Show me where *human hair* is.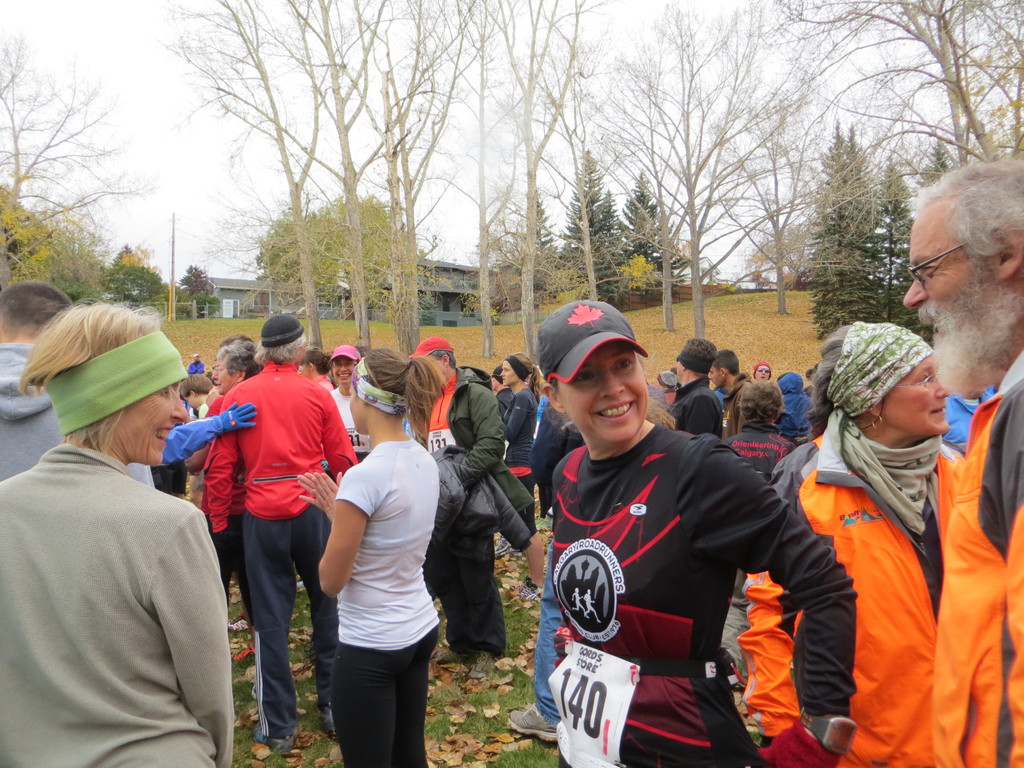
*human hair* is at (left=0, top=279, right=73, bottom=339).
